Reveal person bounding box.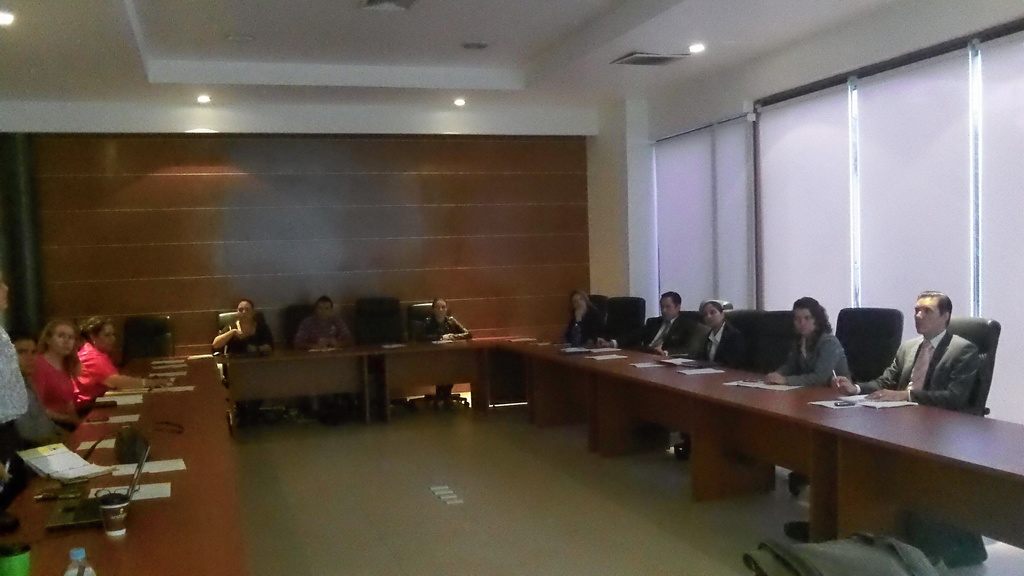
Revealed: <box>0,283,36,484</box>.
